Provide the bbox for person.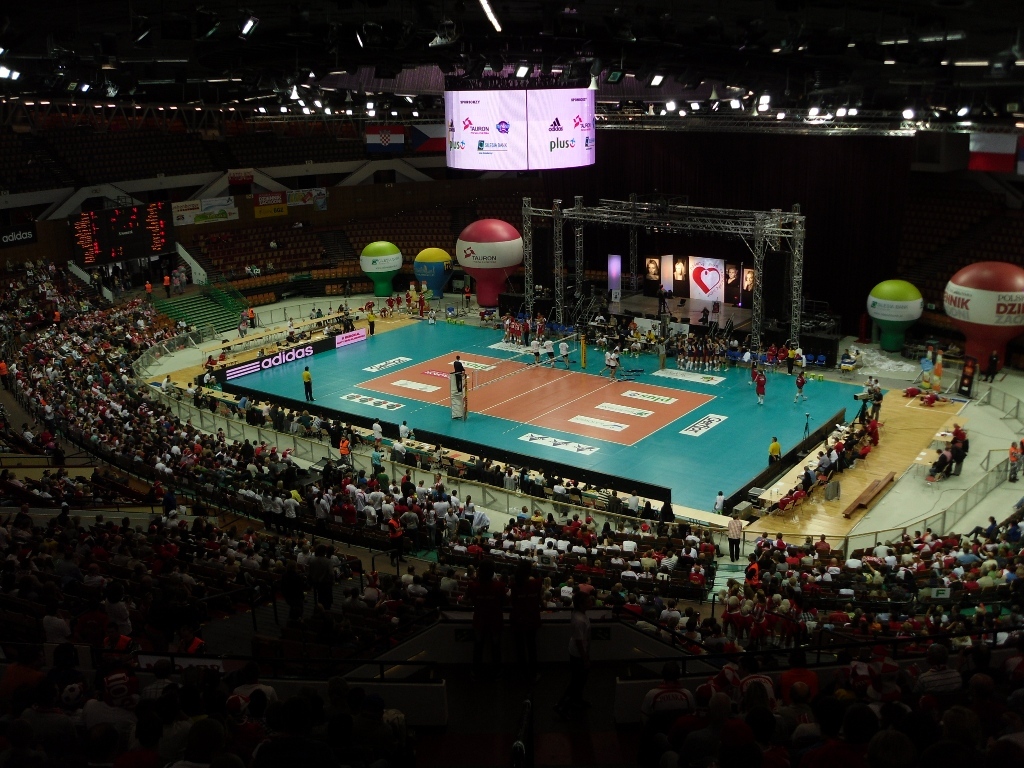
box(744, 350, 750, 360).
